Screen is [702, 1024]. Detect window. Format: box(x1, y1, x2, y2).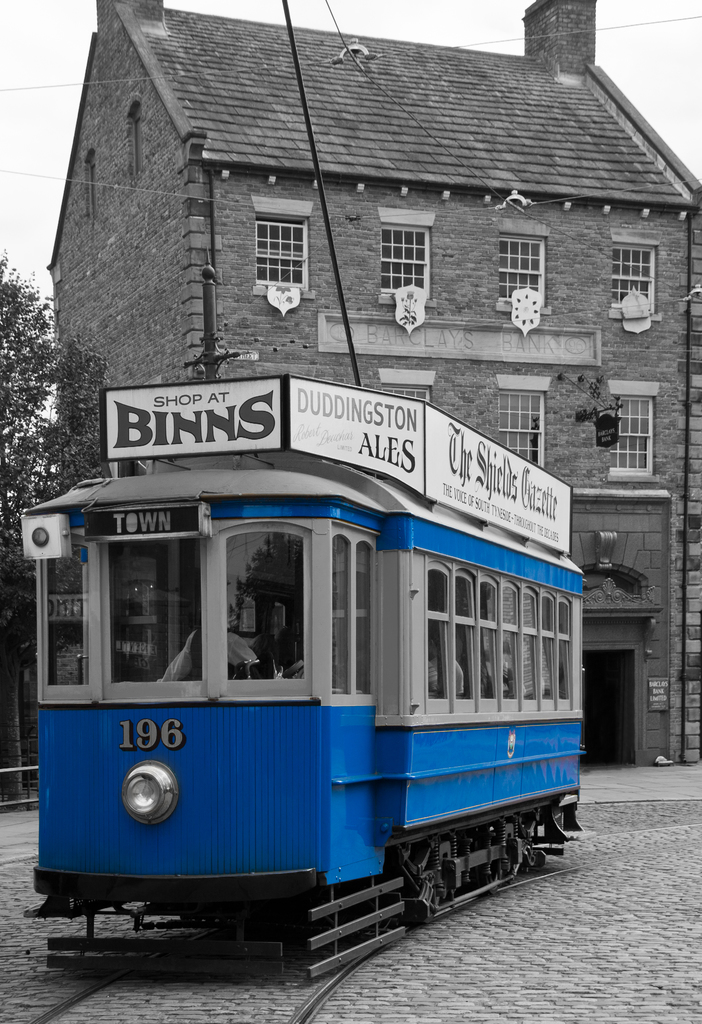
box(214, 523, 298, 707).
